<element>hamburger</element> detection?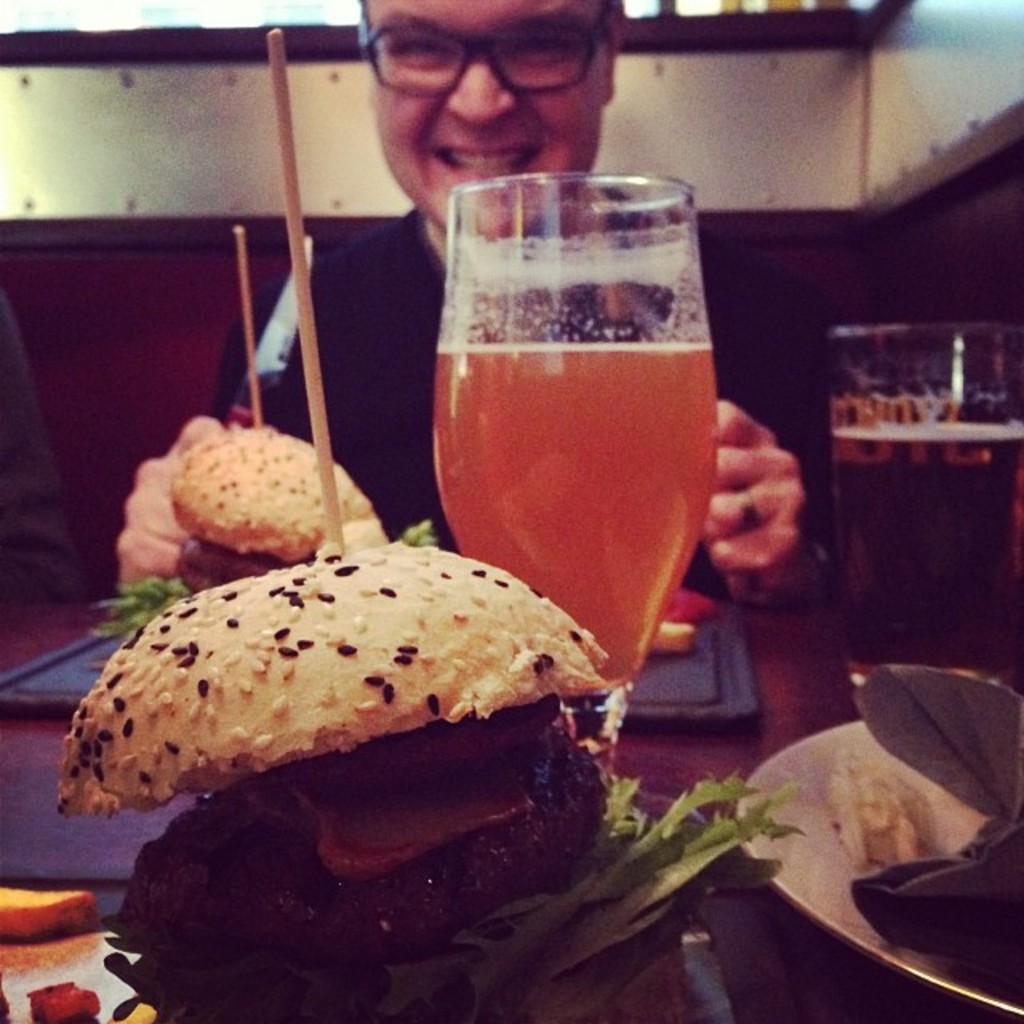
l=53, t=544, r=811, b=1022
